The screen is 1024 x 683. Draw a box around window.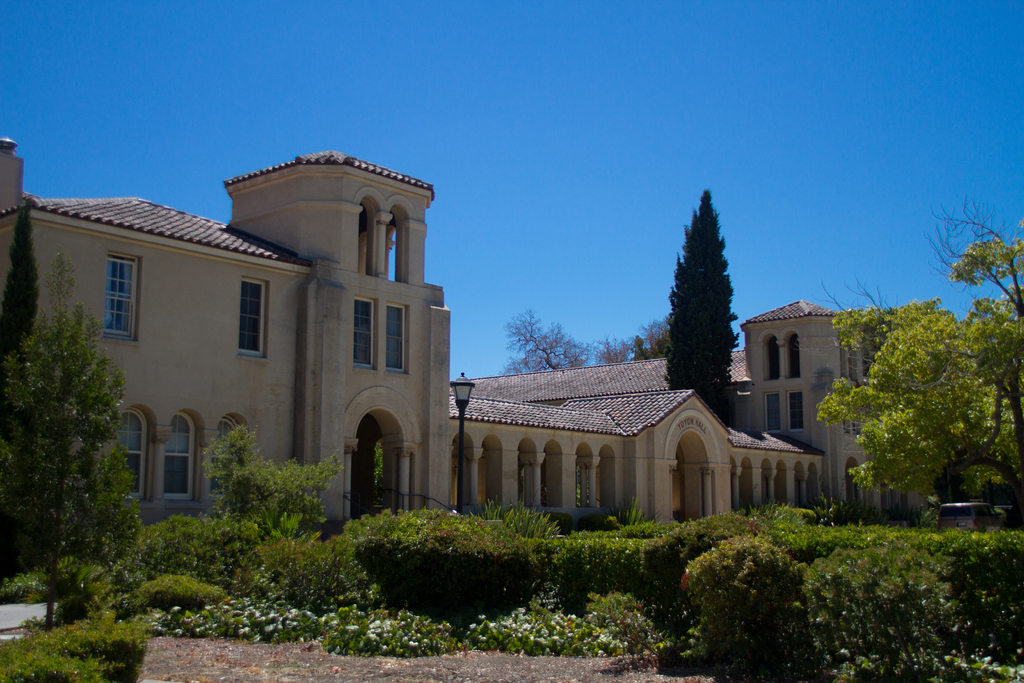
select_region(356, 298, 372, 368).
